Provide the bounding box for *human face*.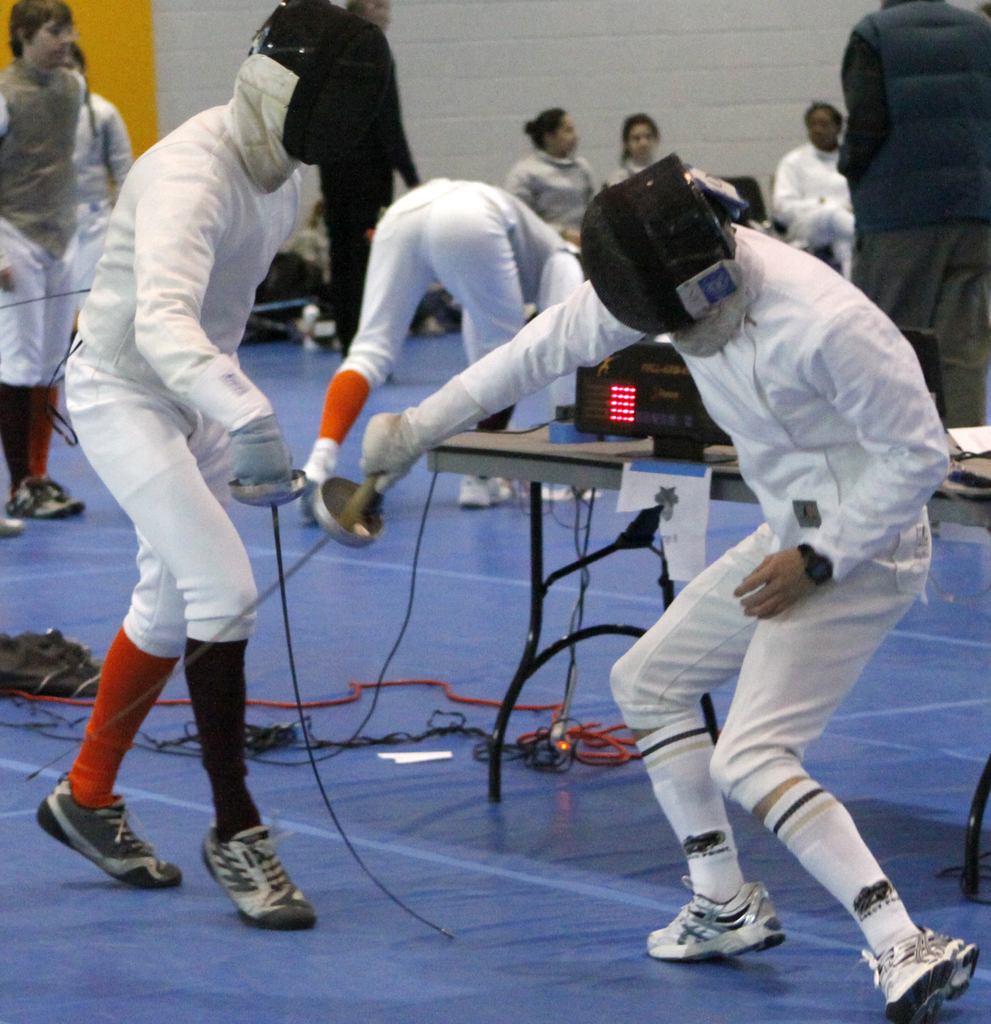
pyautogui.locateOnScreen(22, 21, 73, 68).
